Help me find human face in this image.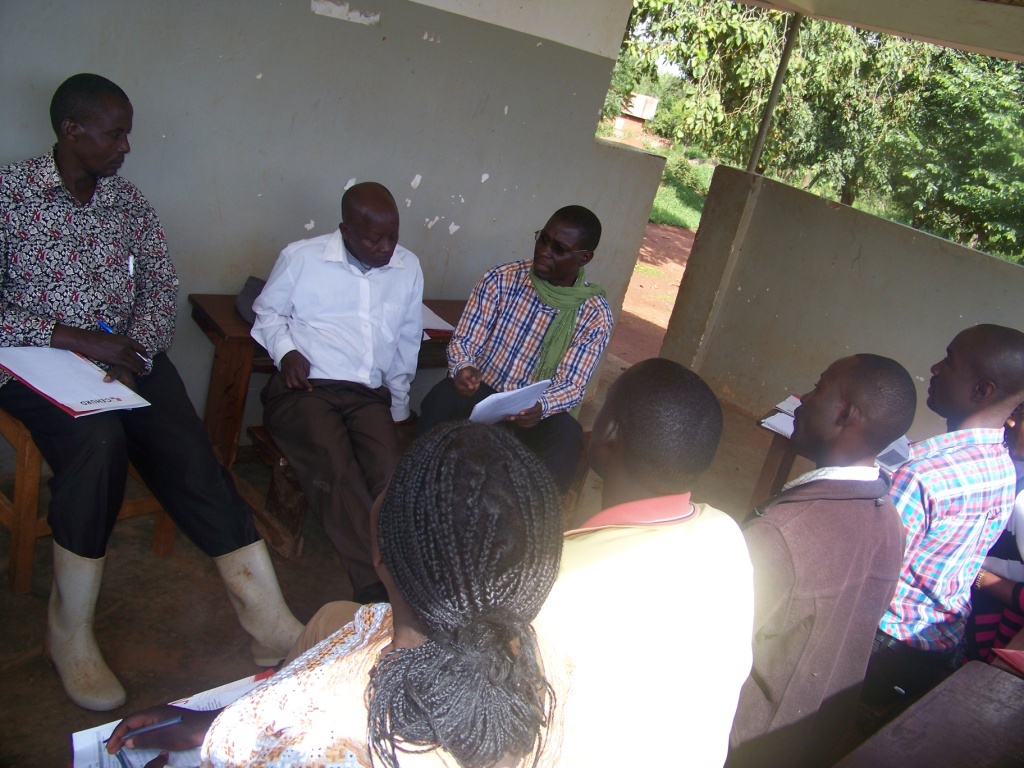
Found it: (590,364,629,467).
